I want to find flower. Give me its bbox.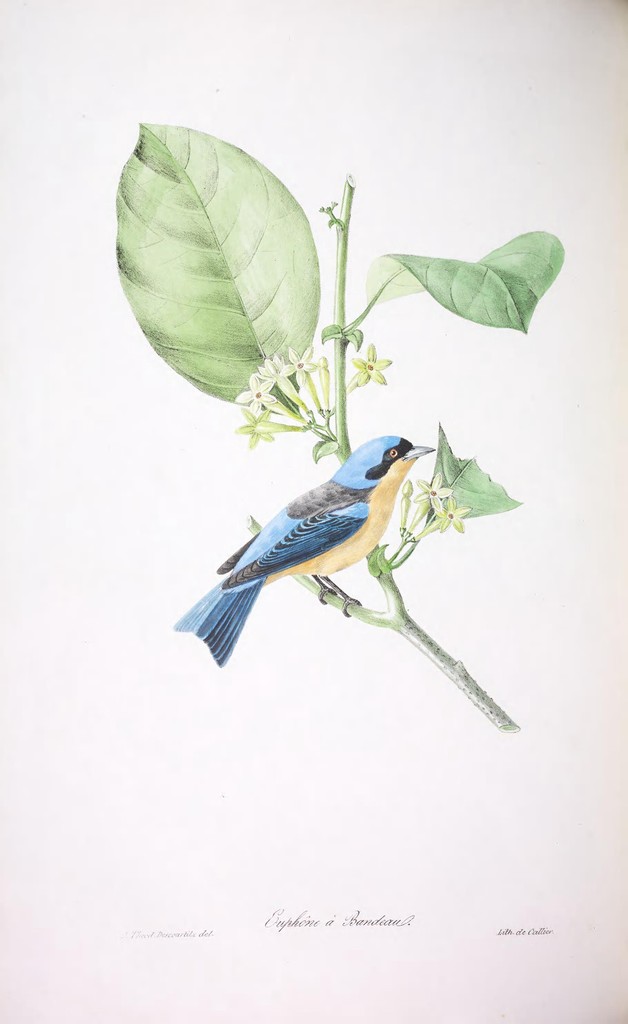
{"x1": 255, "y1": 353, "x2": 314, "y2": 416}.
